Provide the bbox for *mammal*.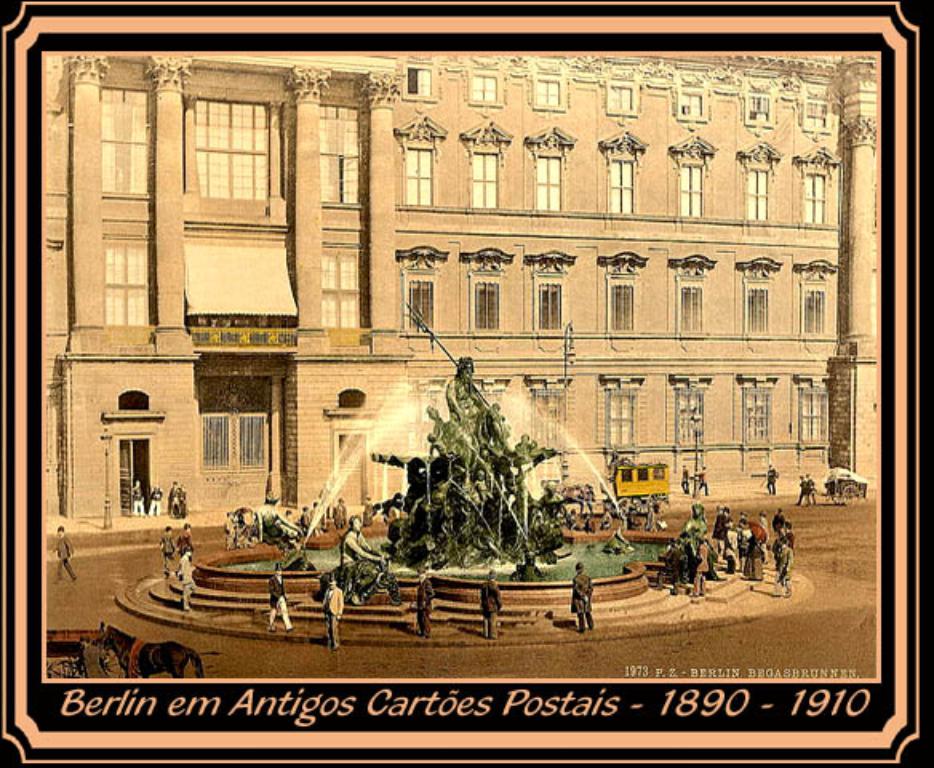
Rect(697, 466, 710, 498).
